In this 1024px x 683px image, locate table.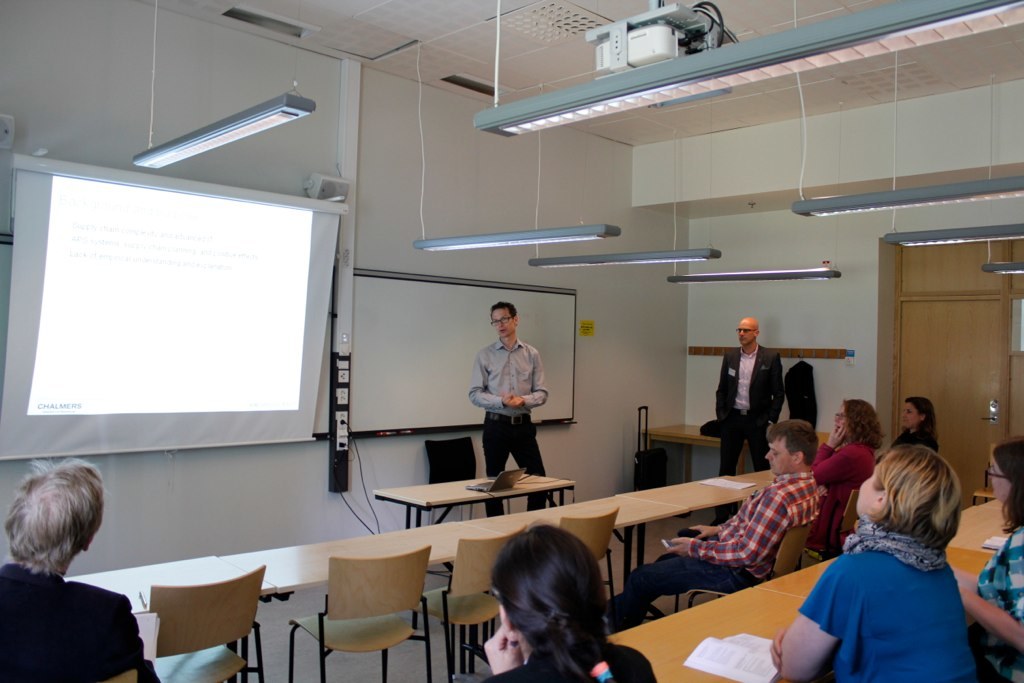
Bounding box: x1=223 y1=518 x2=502 y2=682.
